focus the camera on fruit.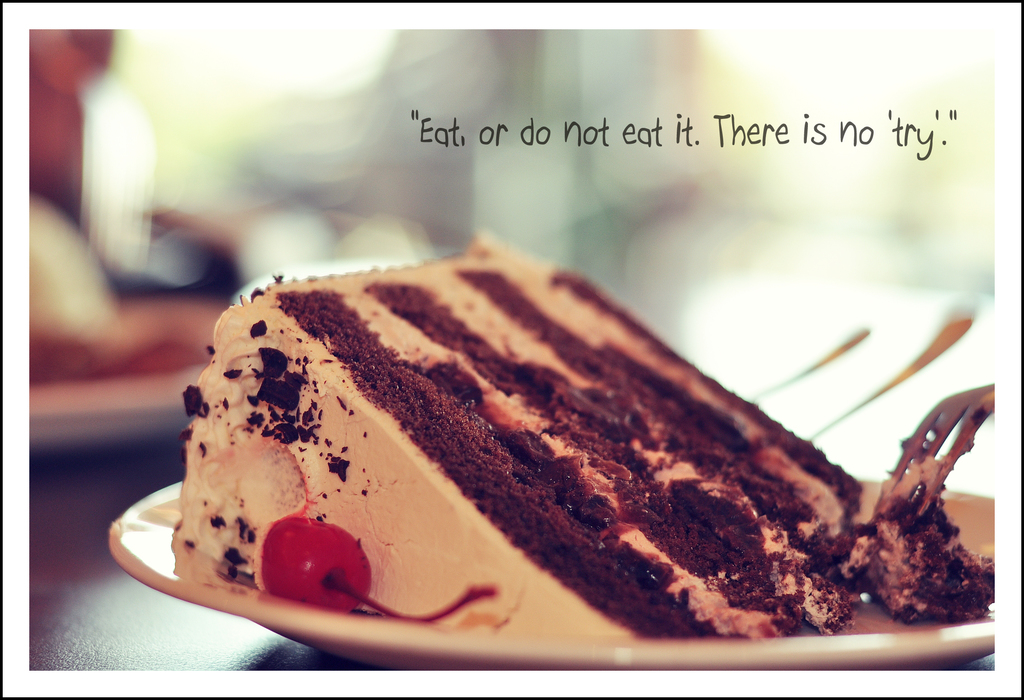
Focus region: select_region(262, 515, 371, 613).
